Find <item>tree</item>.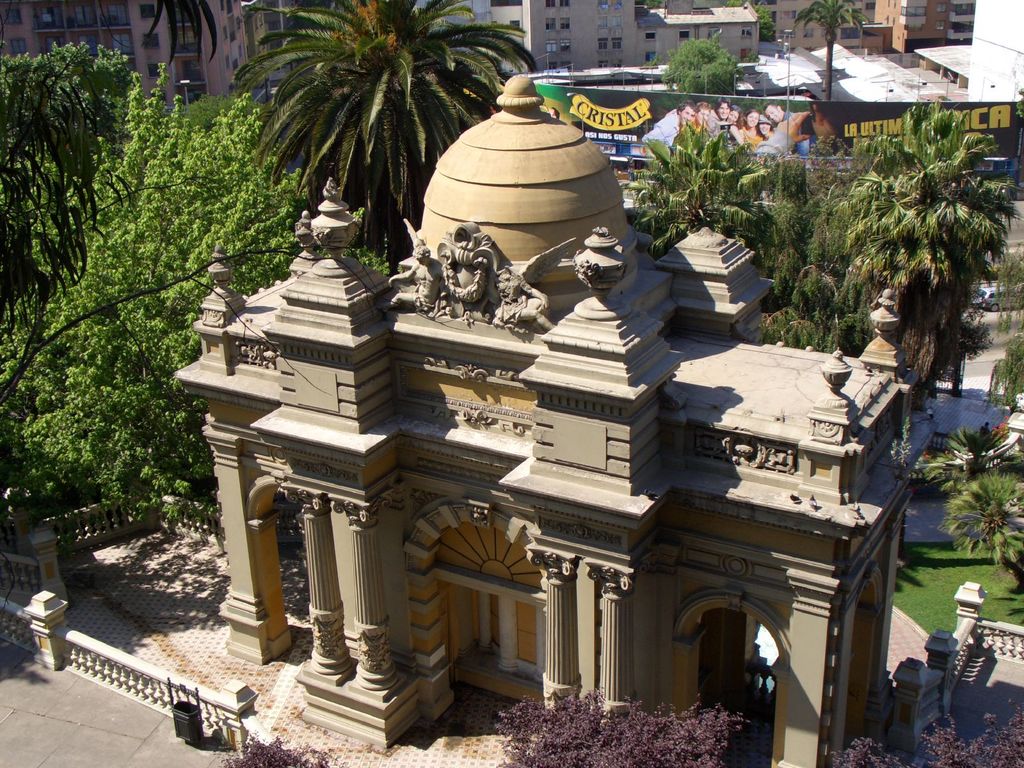
x1=1001 y1=449 x2=1023 y2=474.
